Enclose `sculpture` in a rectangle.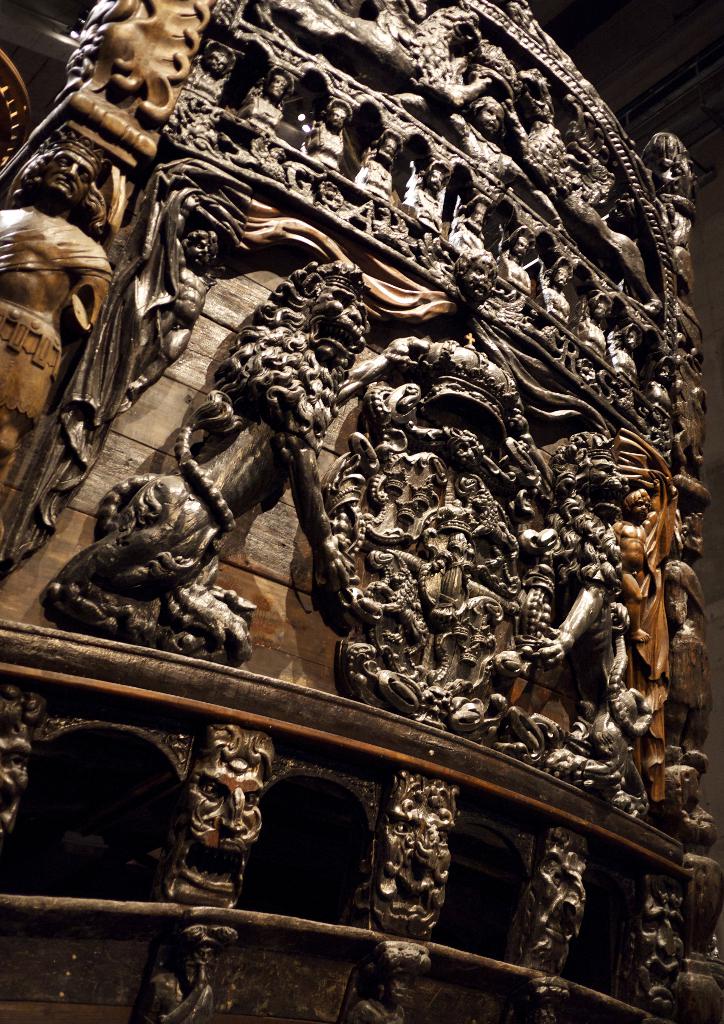
locate(551, 424, 723, 851).
